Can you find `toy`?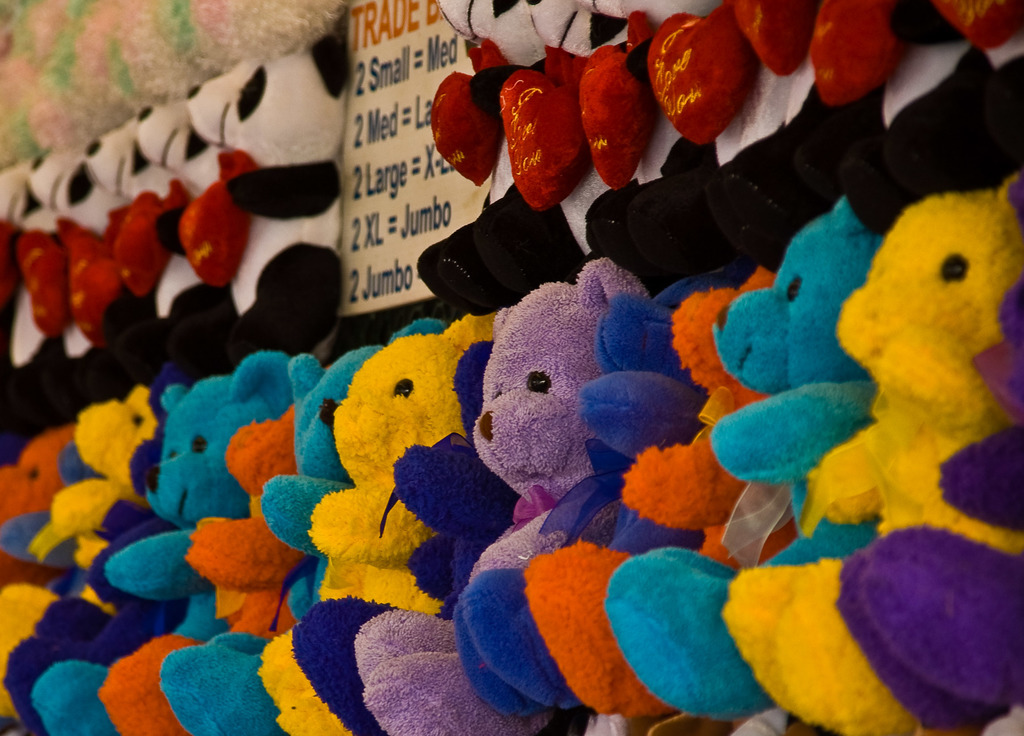
Yes, bounding box: crop(161, 342, 388, 732).
